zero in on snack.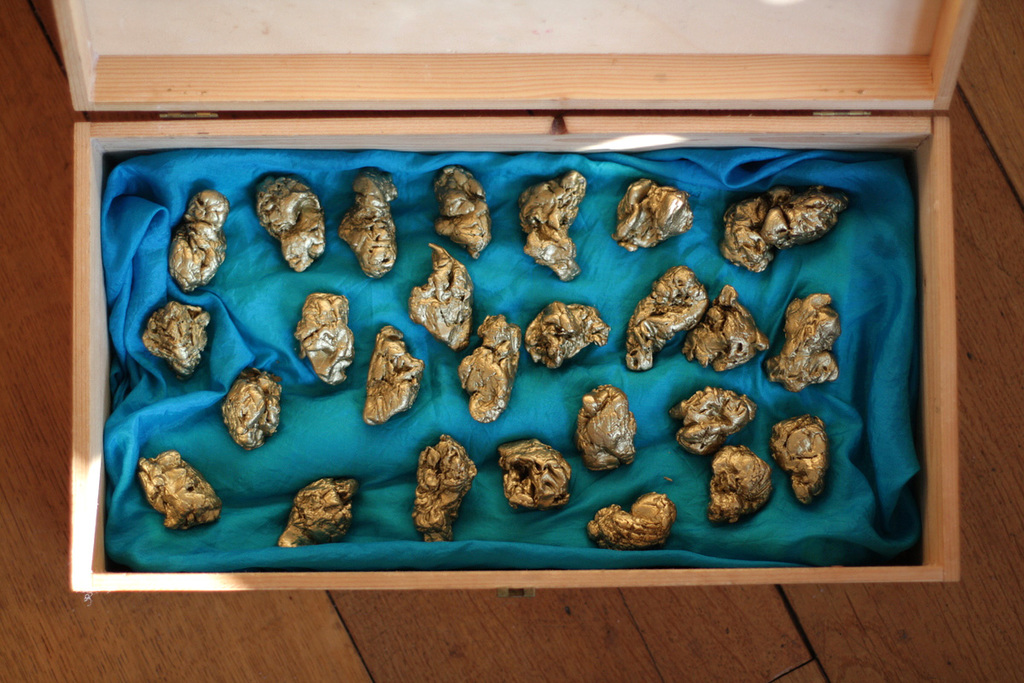
Zeroed in: (x1=769, y1=413, x2=827, y2=505).
